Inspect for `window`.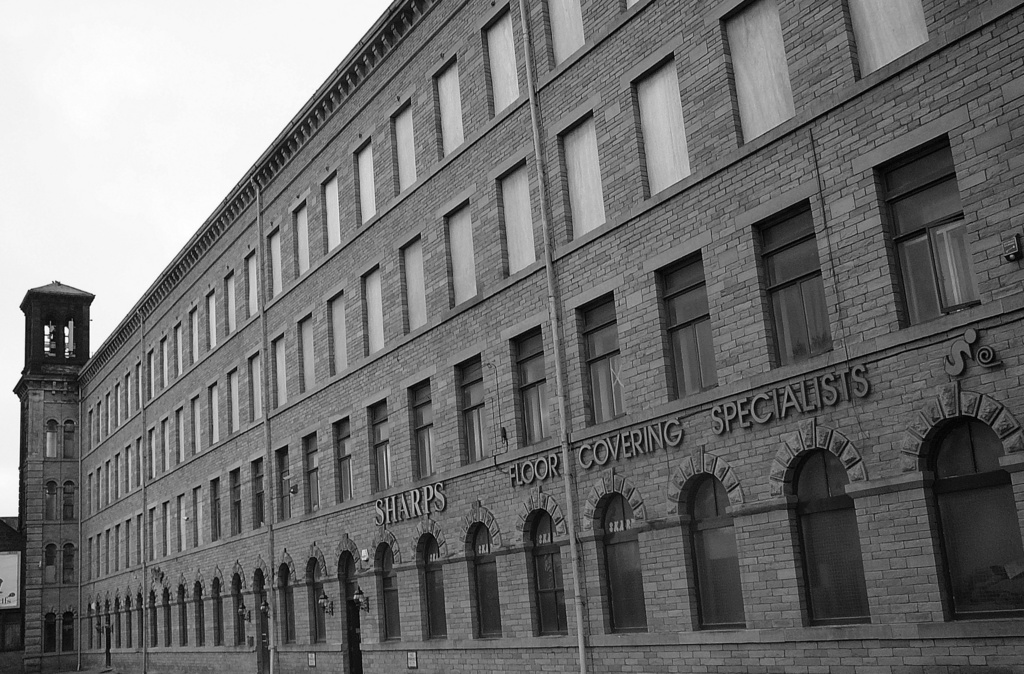
Inspection: <box>390,106,421,200</box>.
